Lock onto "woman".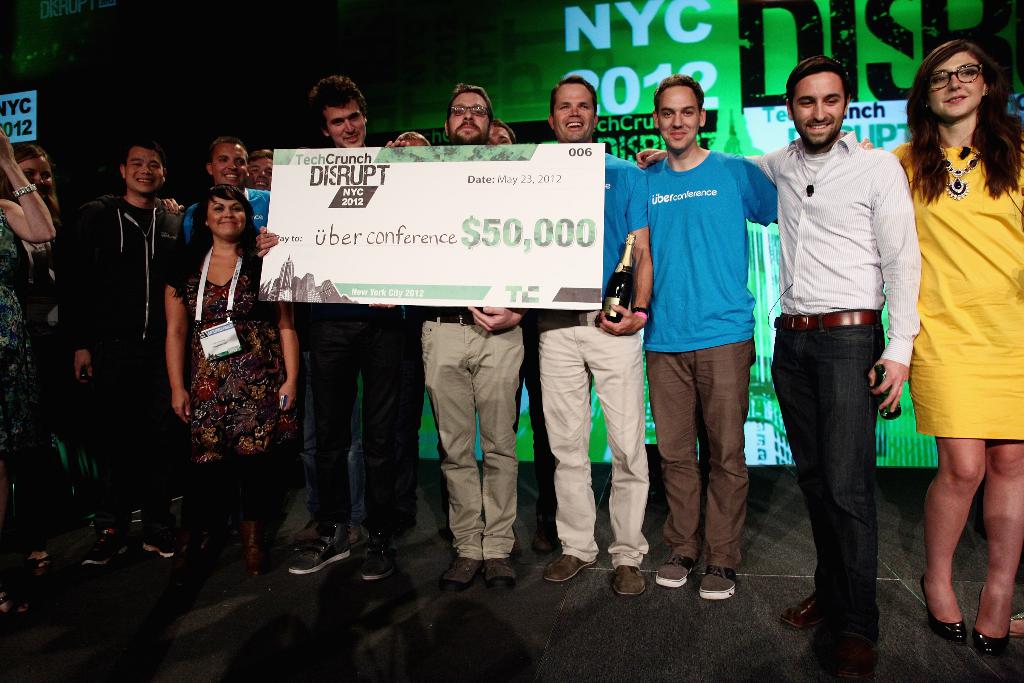
Locked: (155,186,299,579).
